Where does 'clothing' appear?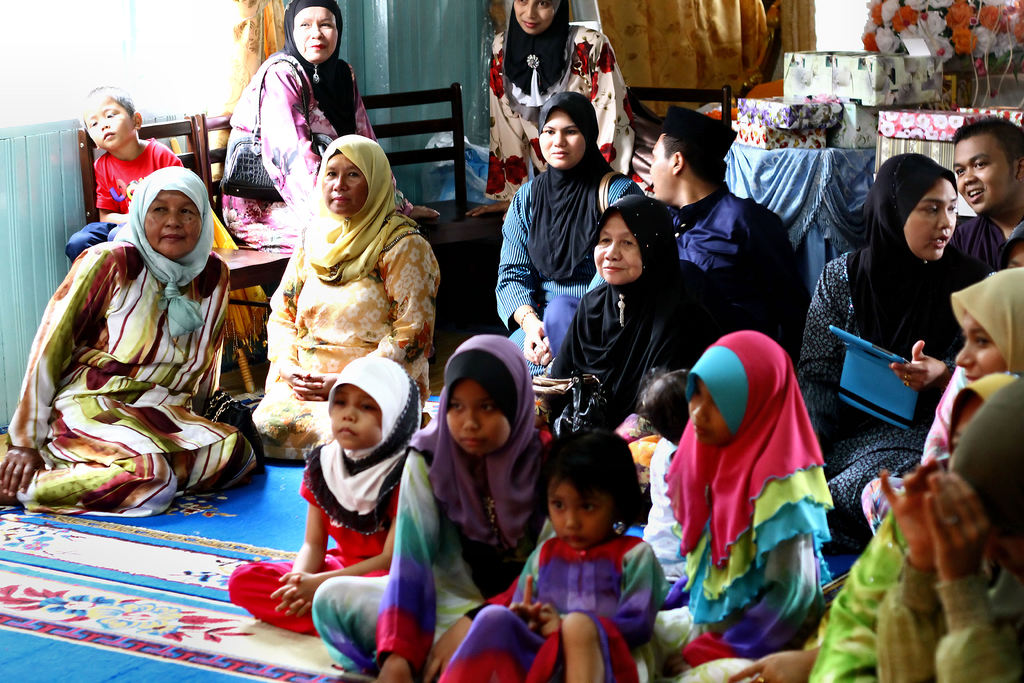
Appears at [952, 214, 1012, 290].
